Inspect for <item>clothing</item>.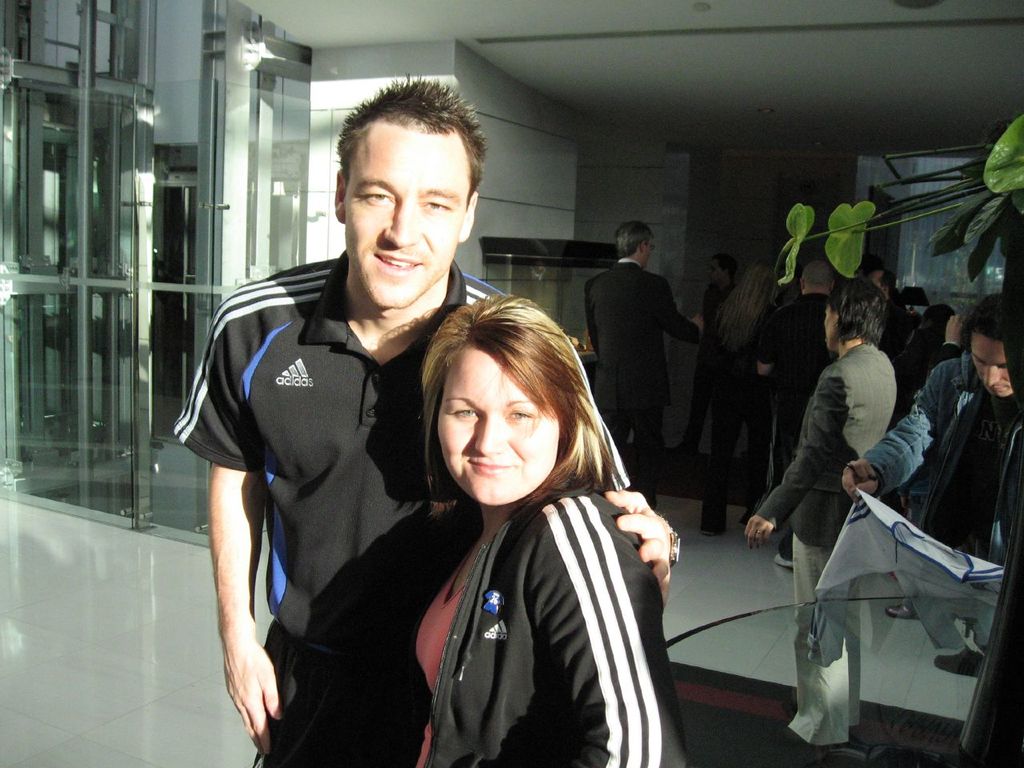
Inspection: 692, 302, 774, 540.
